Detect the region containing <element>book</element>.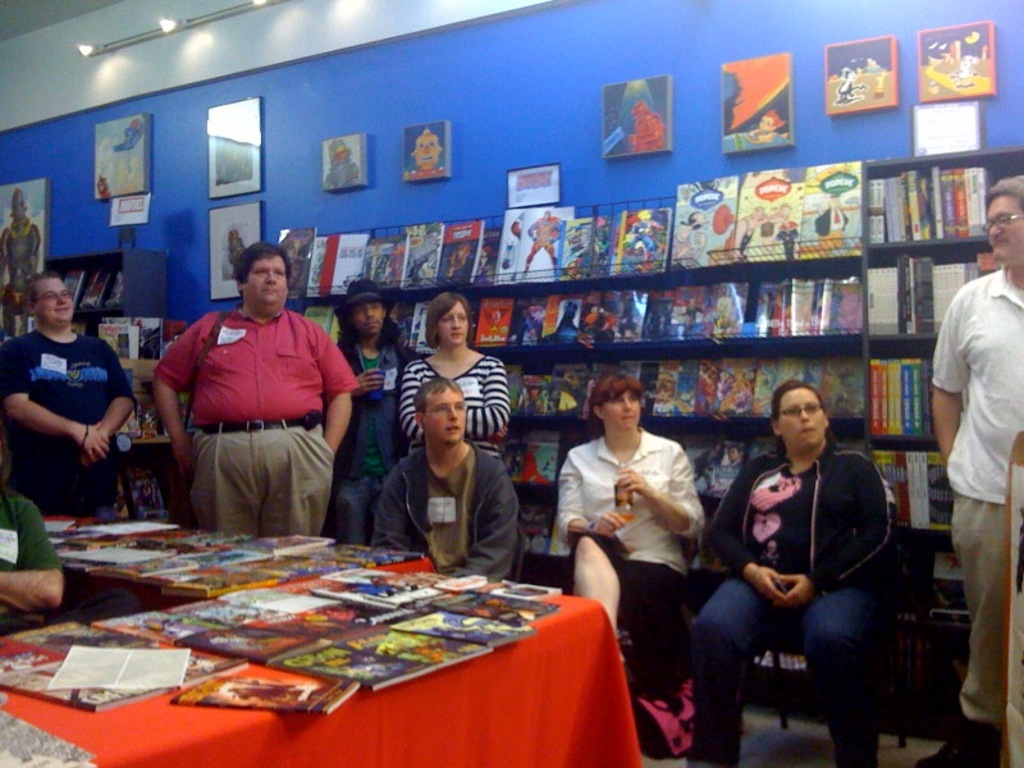
172:677:362:721.
